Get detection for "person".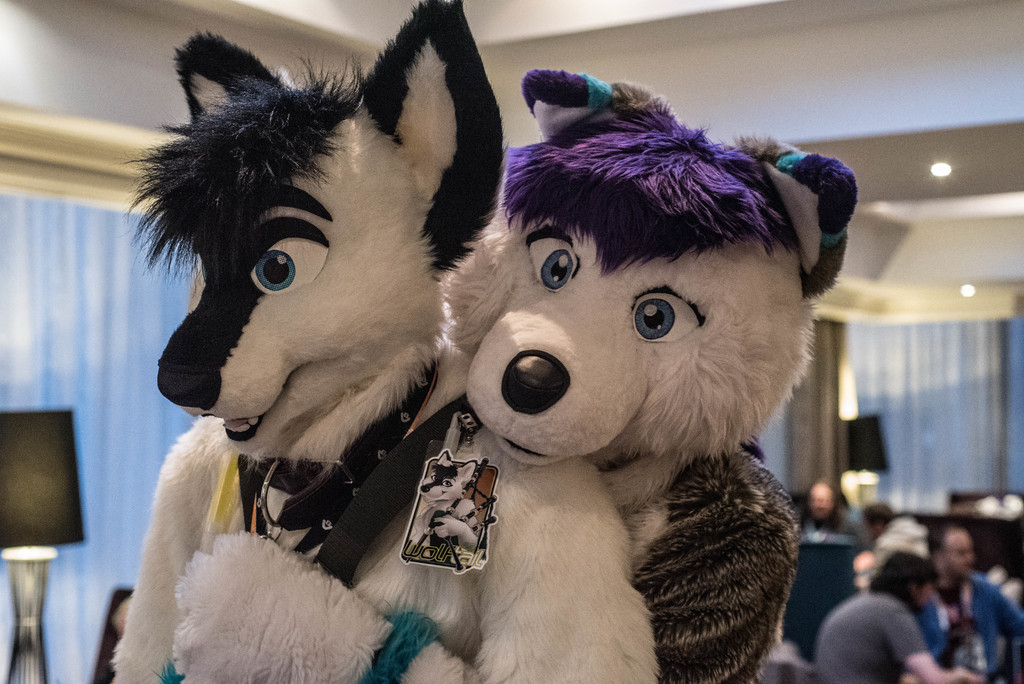
Detection: rect(830, 557, 940, 683).
